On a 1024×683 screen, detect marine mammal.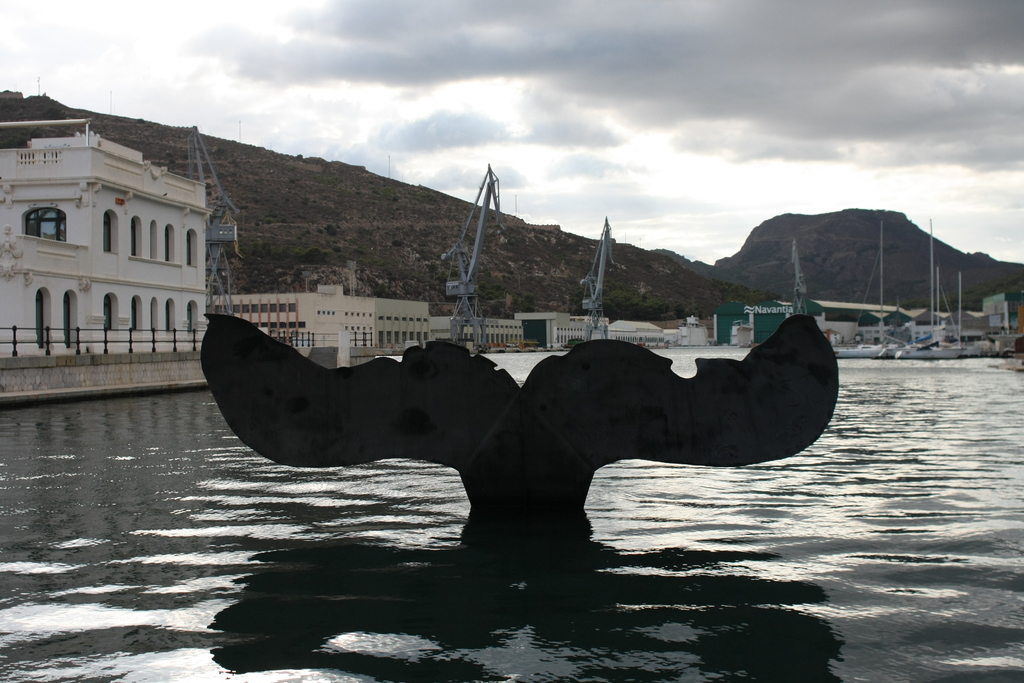
[x1=219, y1=309, x2=853, y2=538].
